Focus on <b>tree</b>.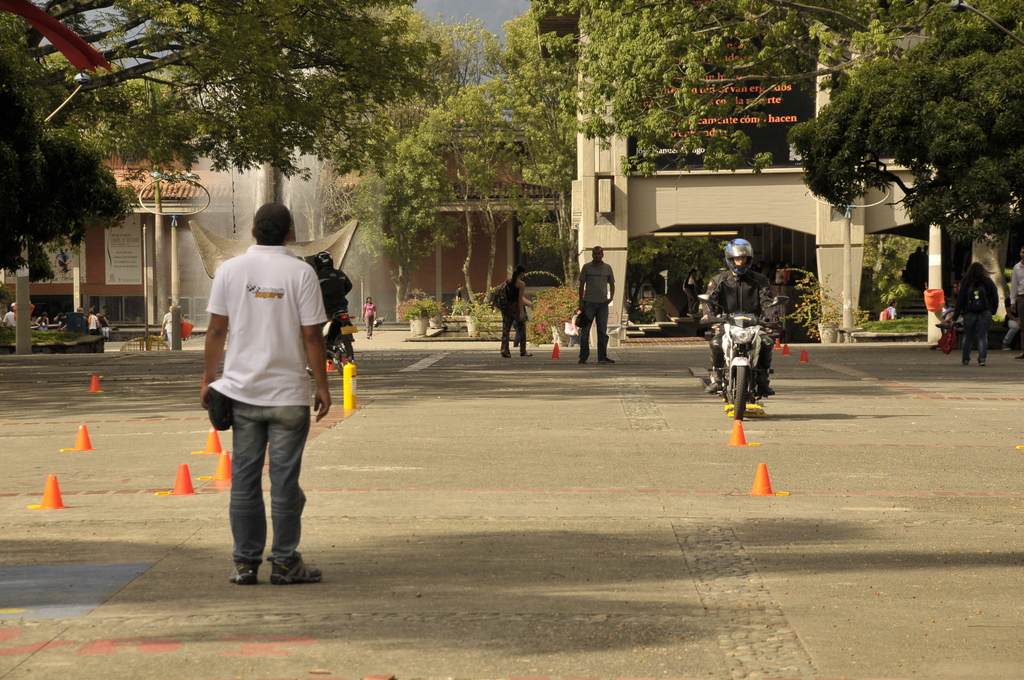
Focused at (x1=0, y1=0, x2=447, y2=279).
